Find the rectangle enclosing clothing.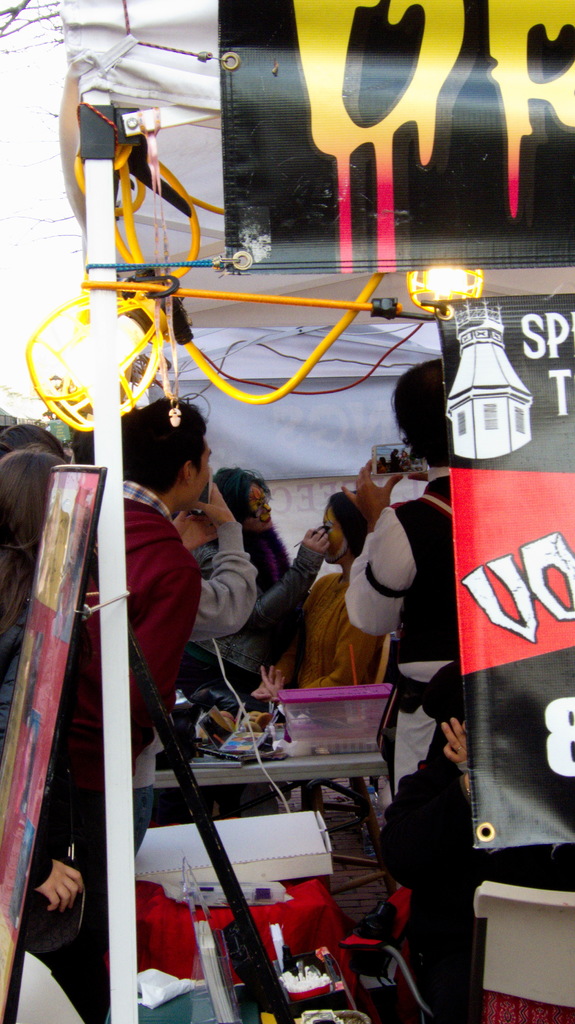
(209, 533, 316, 722).
